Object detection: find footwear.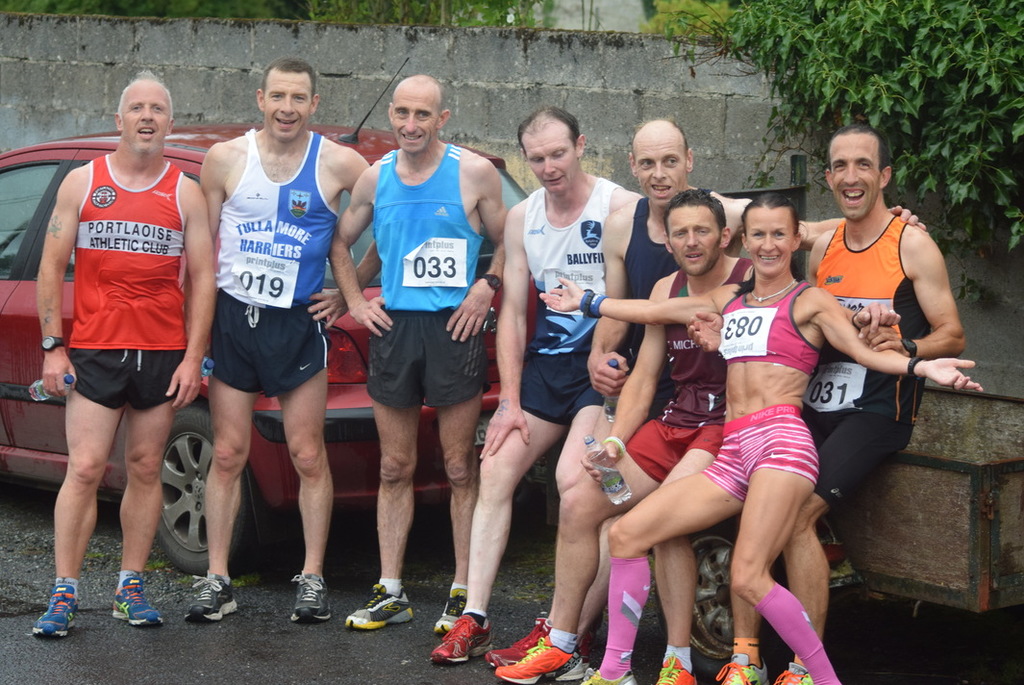
x1=31 y1=584 x2=79 y2=640.
